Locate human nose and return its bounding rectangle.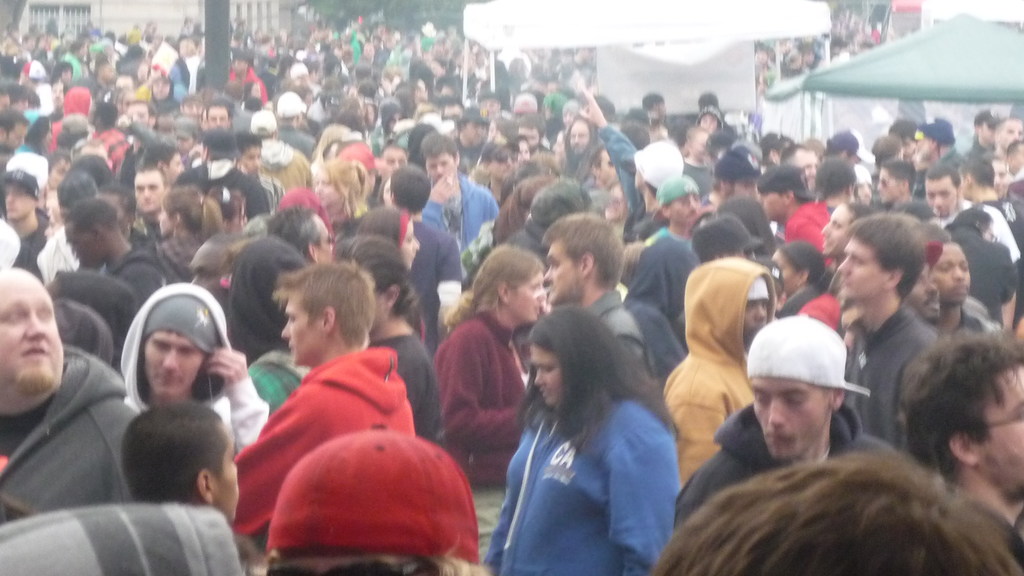
161,351,178,367.
